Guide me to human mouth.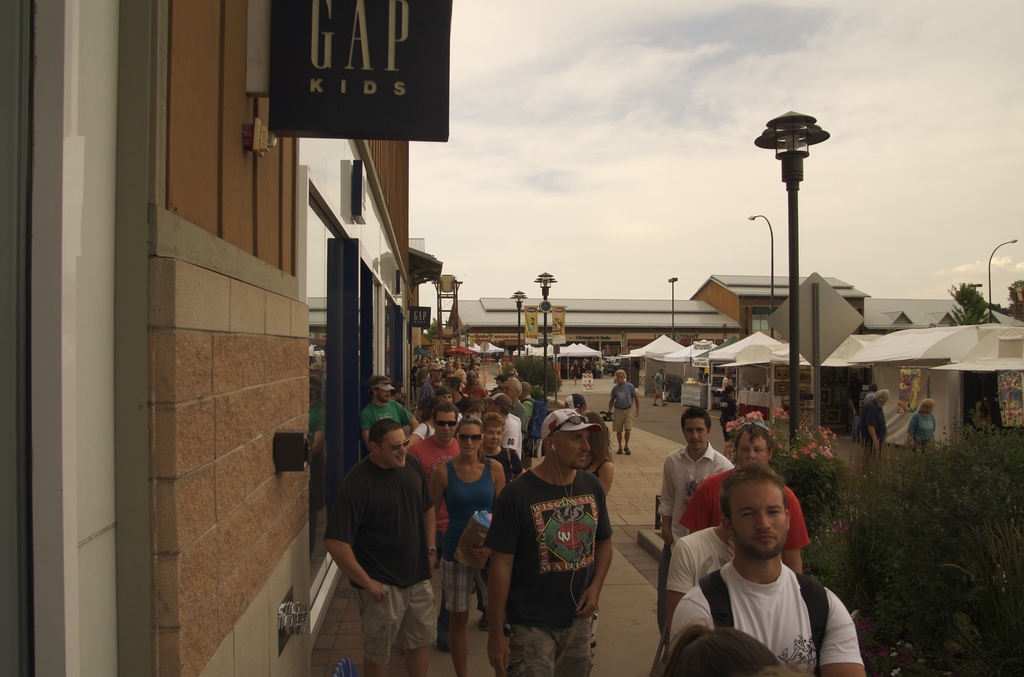
Guidance: (757, 534, 774, 544).
